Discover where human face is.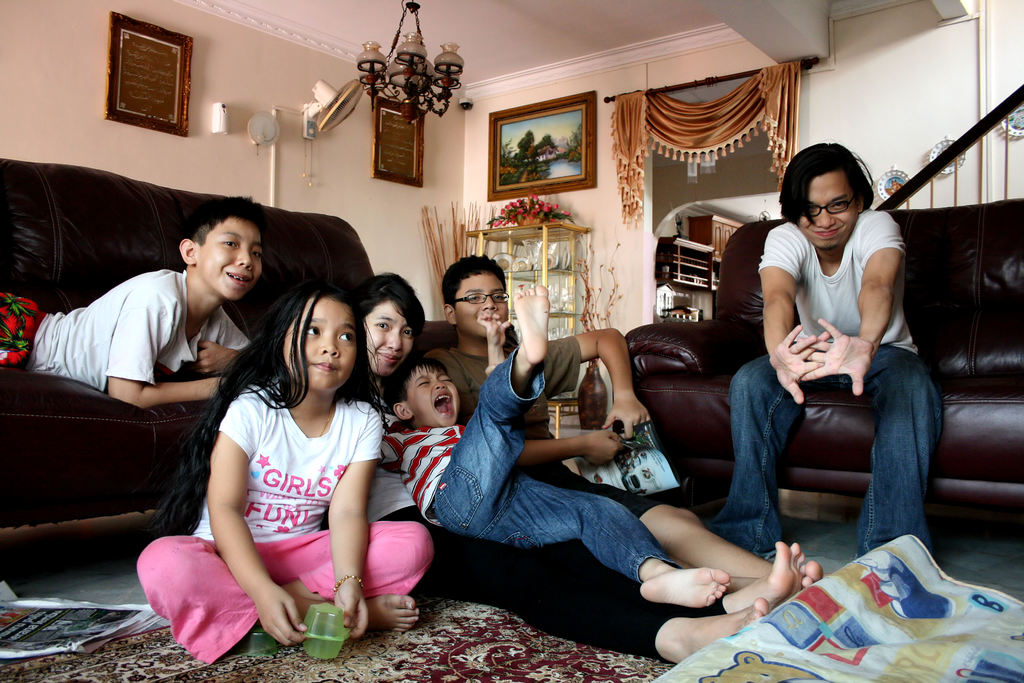
Discovered at [x1=801, y1=172, x2=857, y2=248].
